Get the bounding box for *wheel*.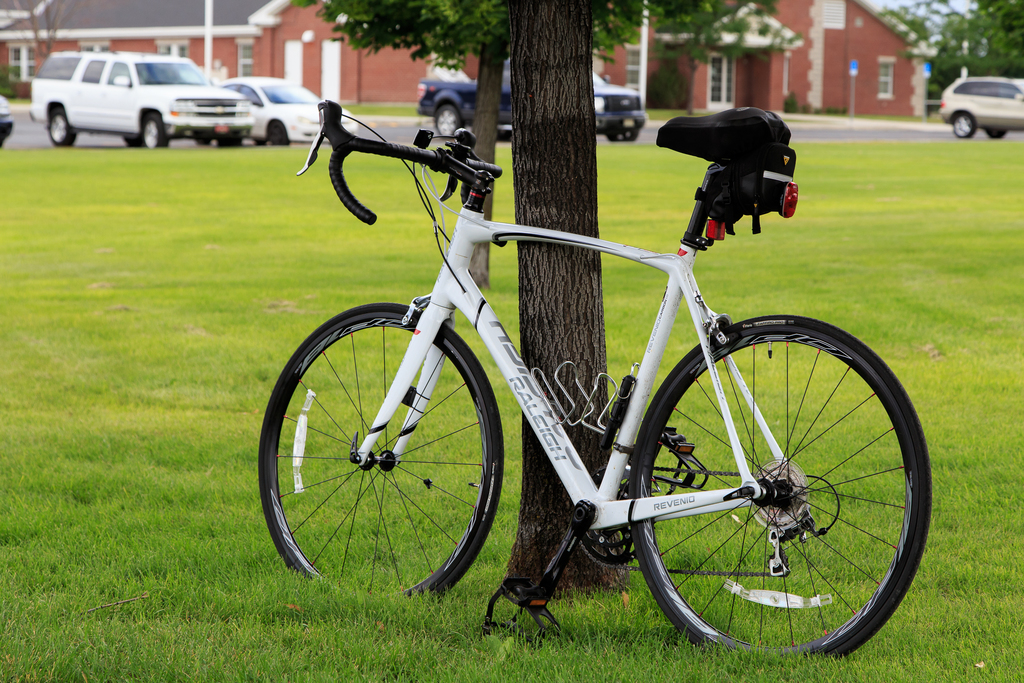
[left=192, top=136, right=211, bottom=149].
